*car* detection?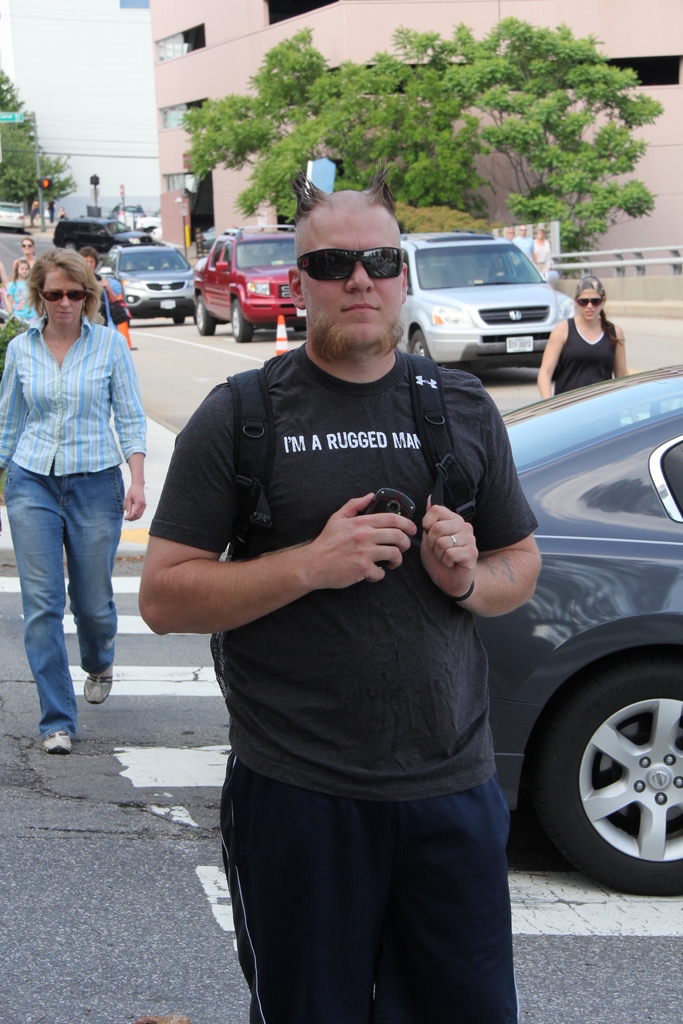
[left=498, top=363, right=682, bottom=896]
